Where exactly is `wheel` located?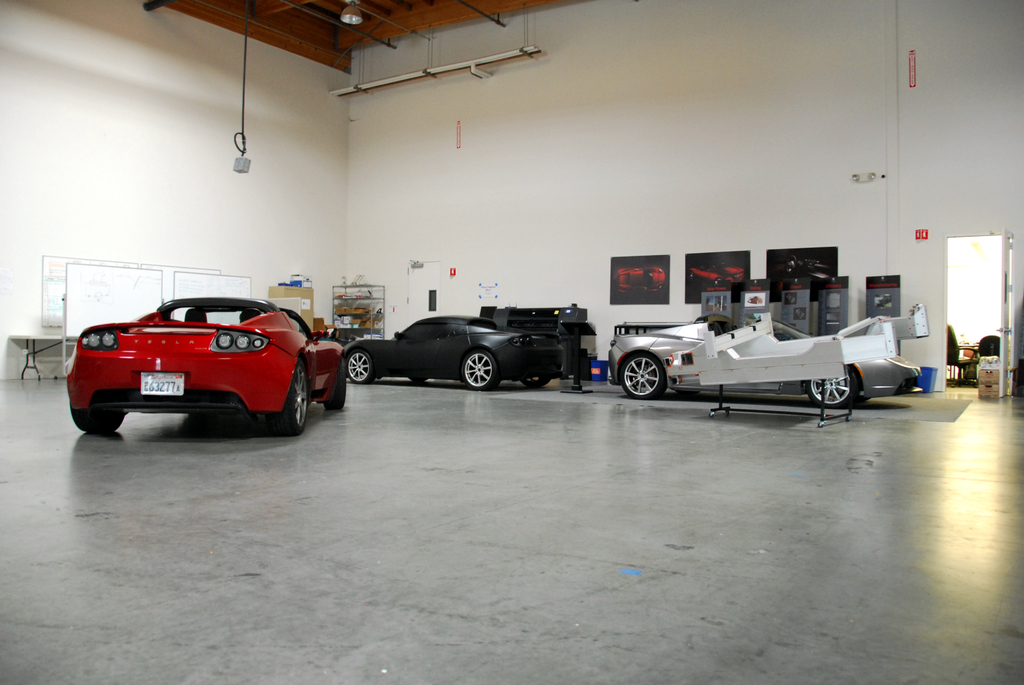
Its bounding box is locate(348, 354, 372, 379).
